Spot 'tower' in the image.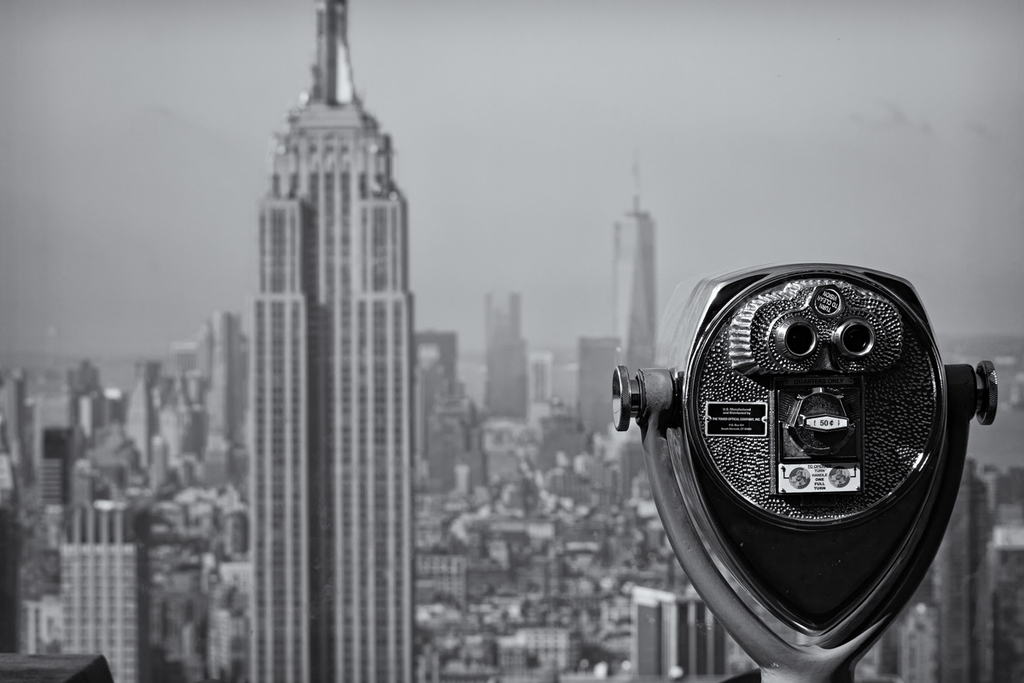
'tower' found at <bbox>617, 99, 655, 365</bbox>.
